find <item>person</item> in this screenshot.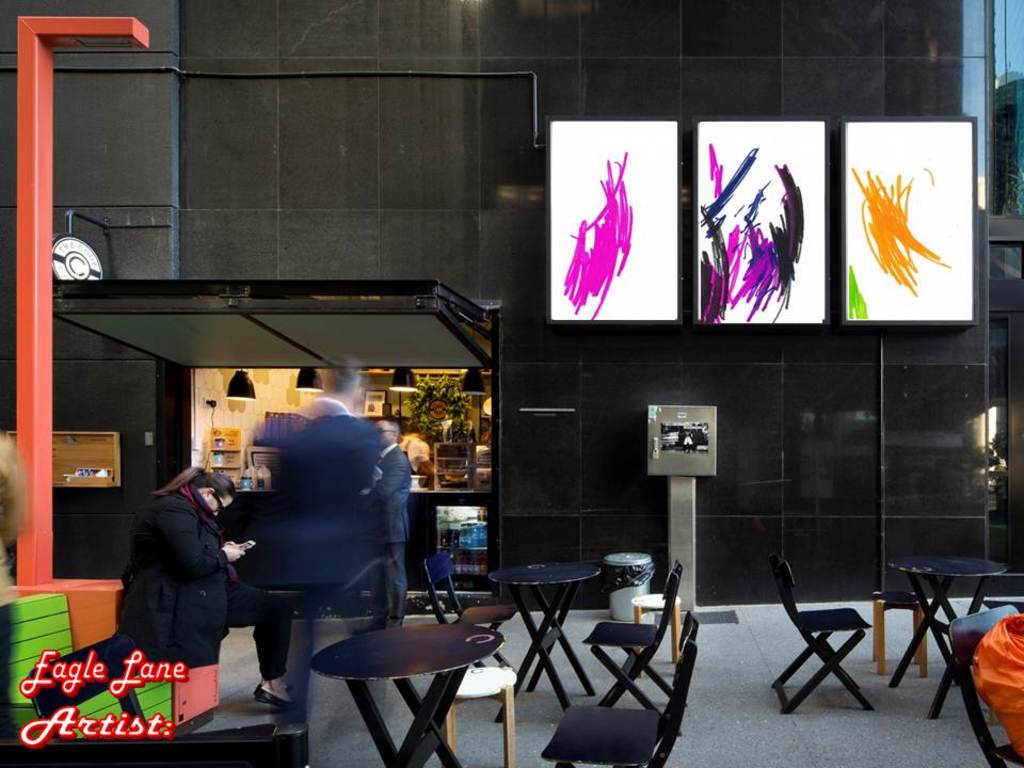
The bounding box for <item>person</item> is detection(367, 410, 414, 630).
